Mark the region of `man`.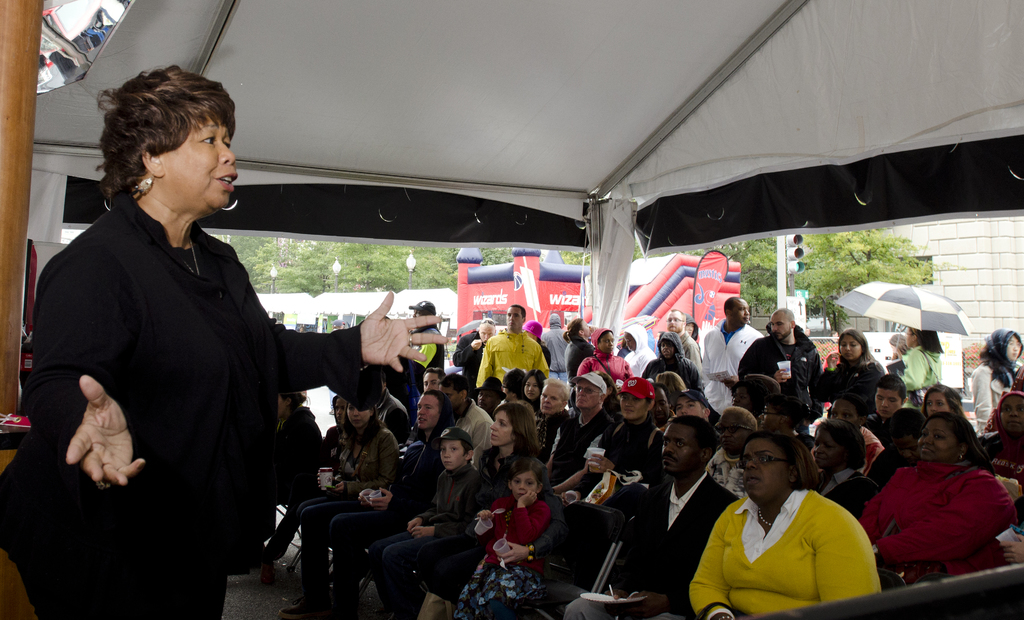
Region: region(454, 367, 500, 452).
